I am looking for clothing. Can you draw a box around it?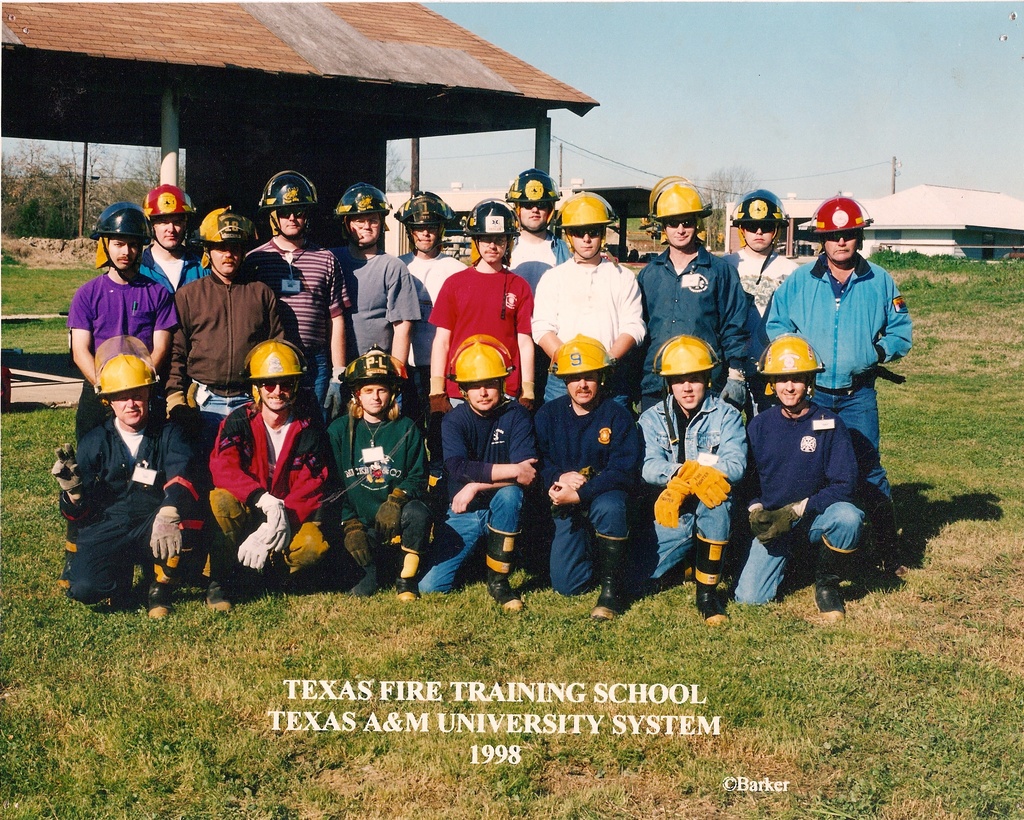
Sure, the bounding box is locate(728, 398, 862, 611).
